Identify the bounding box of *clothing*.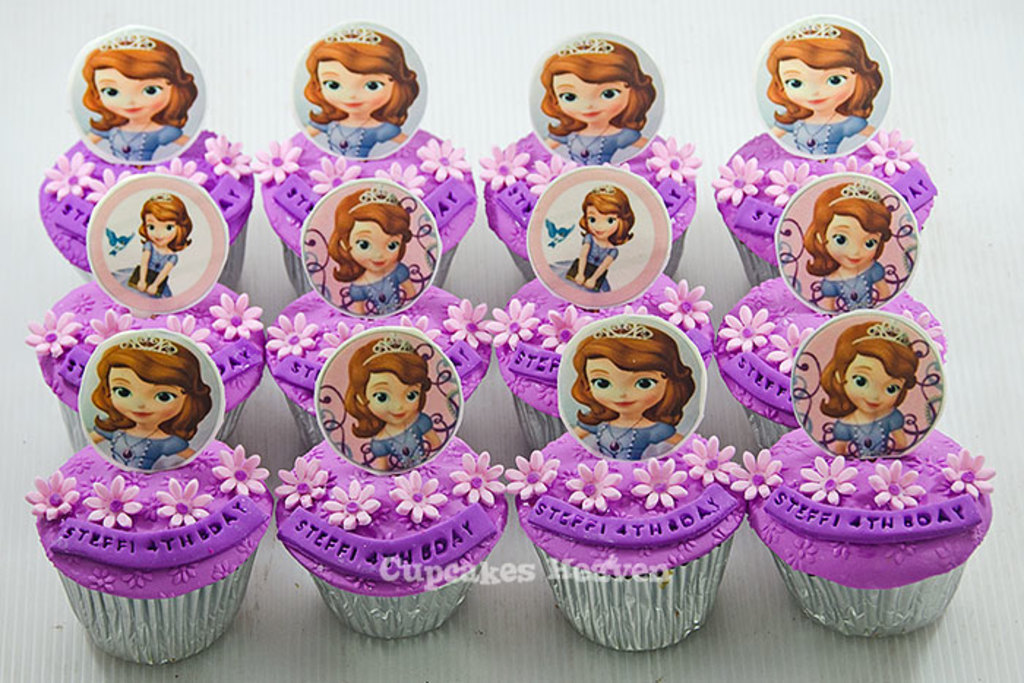
348:263:410:316.
